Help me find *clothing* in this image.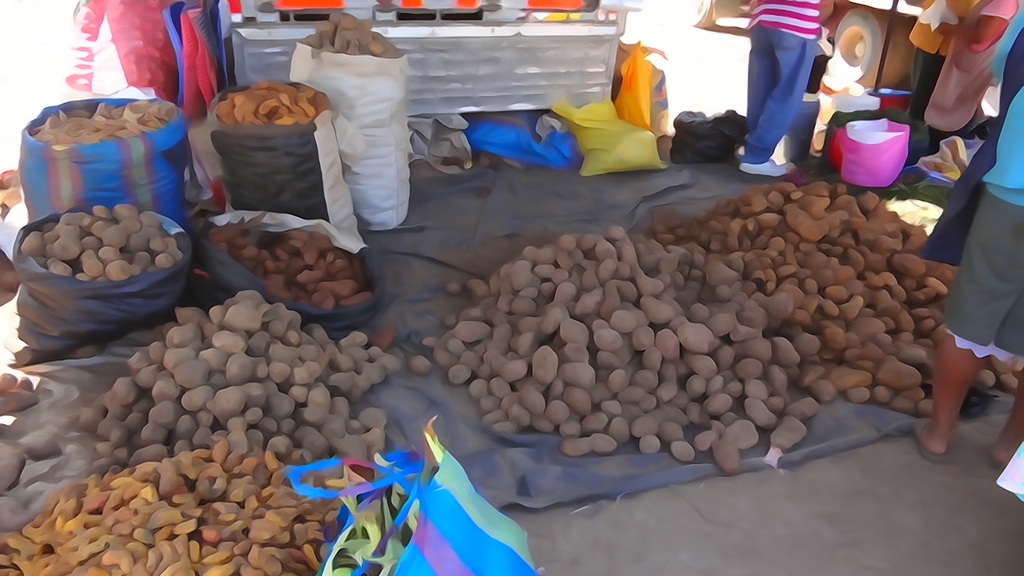
Found it: [923, 0, 1018, 164].
